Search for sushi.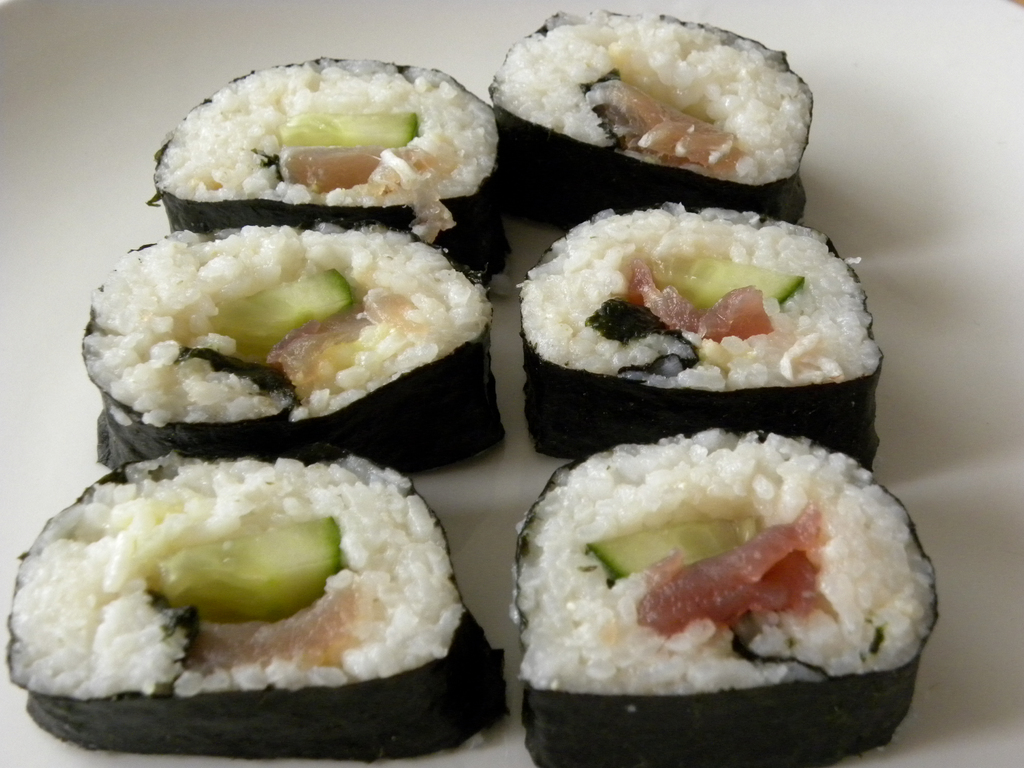
Found at bbox(524, 430, 935, 760).
